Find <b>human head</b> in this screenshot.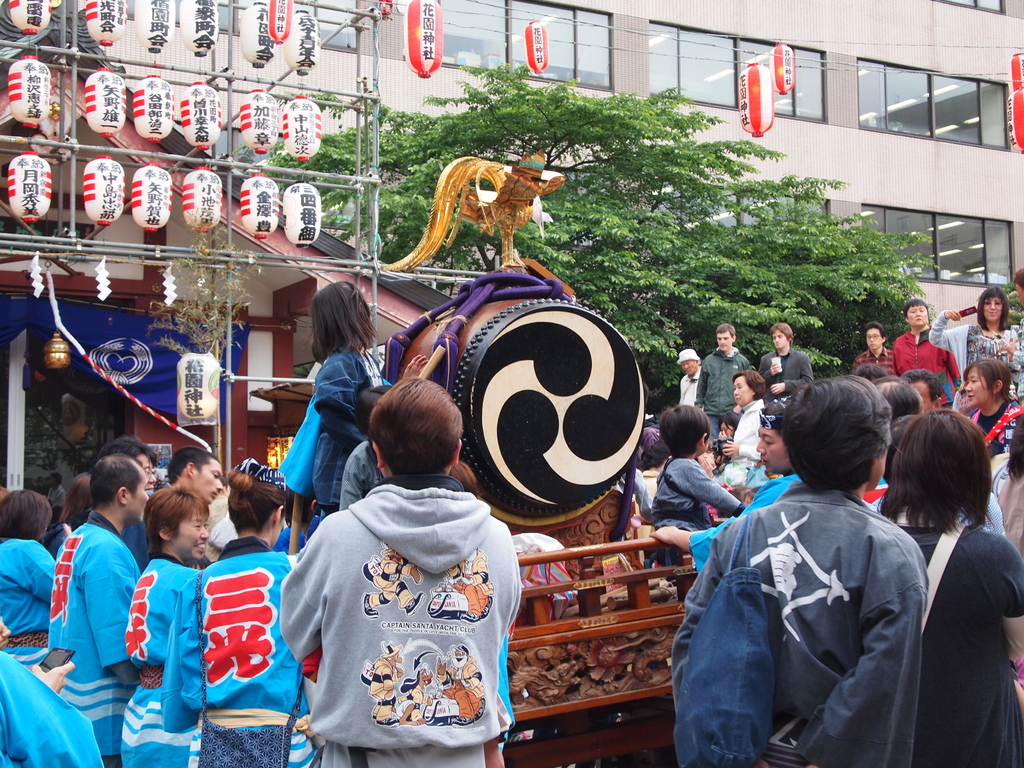
The bounding box for <b>human head</b> is <bbox>863, 321, 886, 351</bbox>.
